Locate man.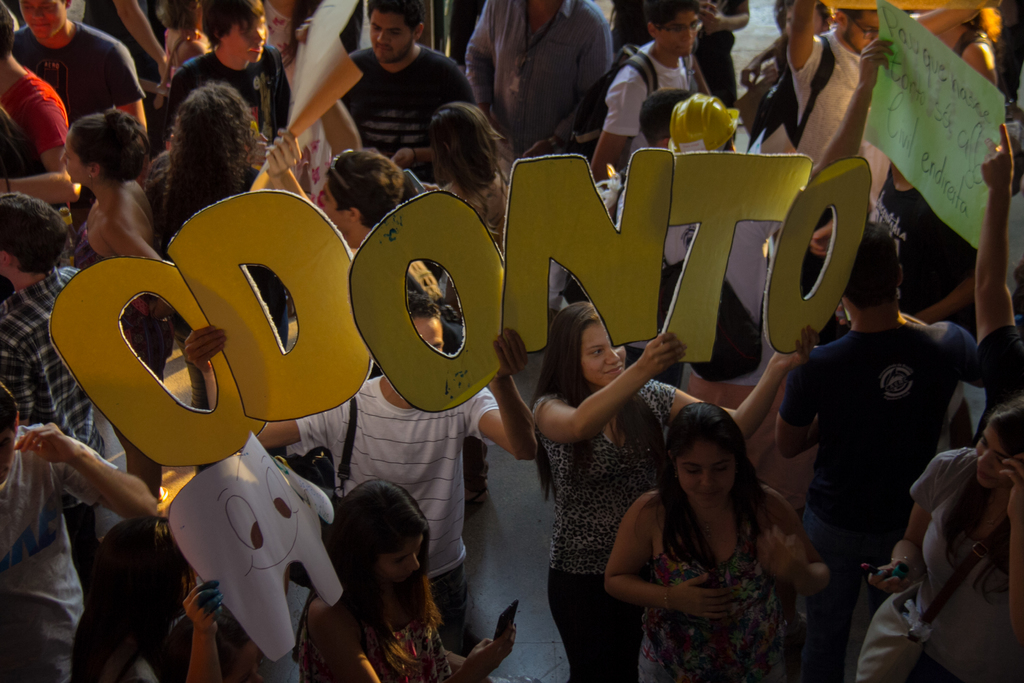
Bounding box: x1=286, y1=13, x2=476, y2=159.
